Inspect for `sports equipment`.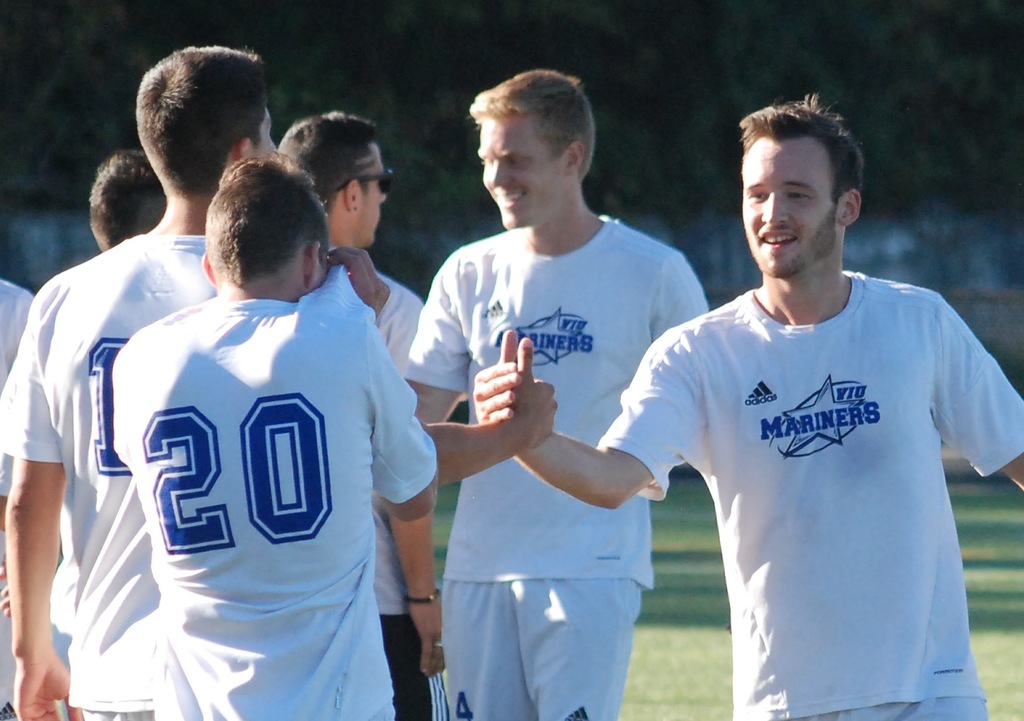
Inspection: (left=52, top=512, right=78, bottom=720).
